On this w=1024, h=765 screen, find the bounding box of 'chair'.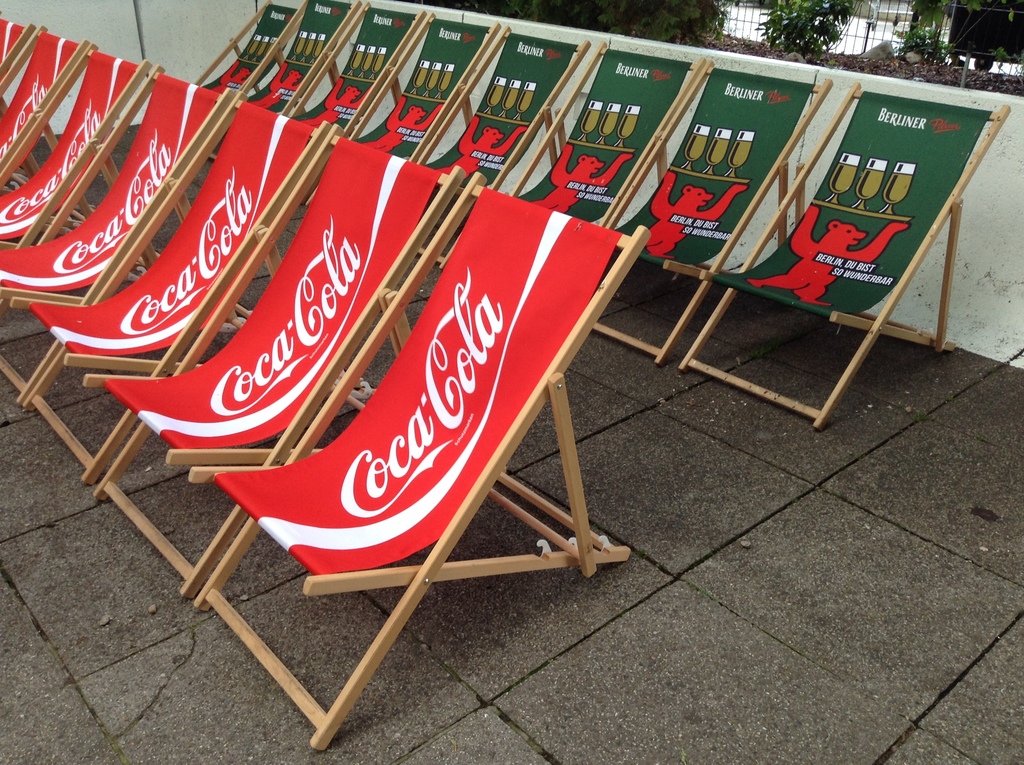
Bounding box: detection(212, 0, 360, 159).
